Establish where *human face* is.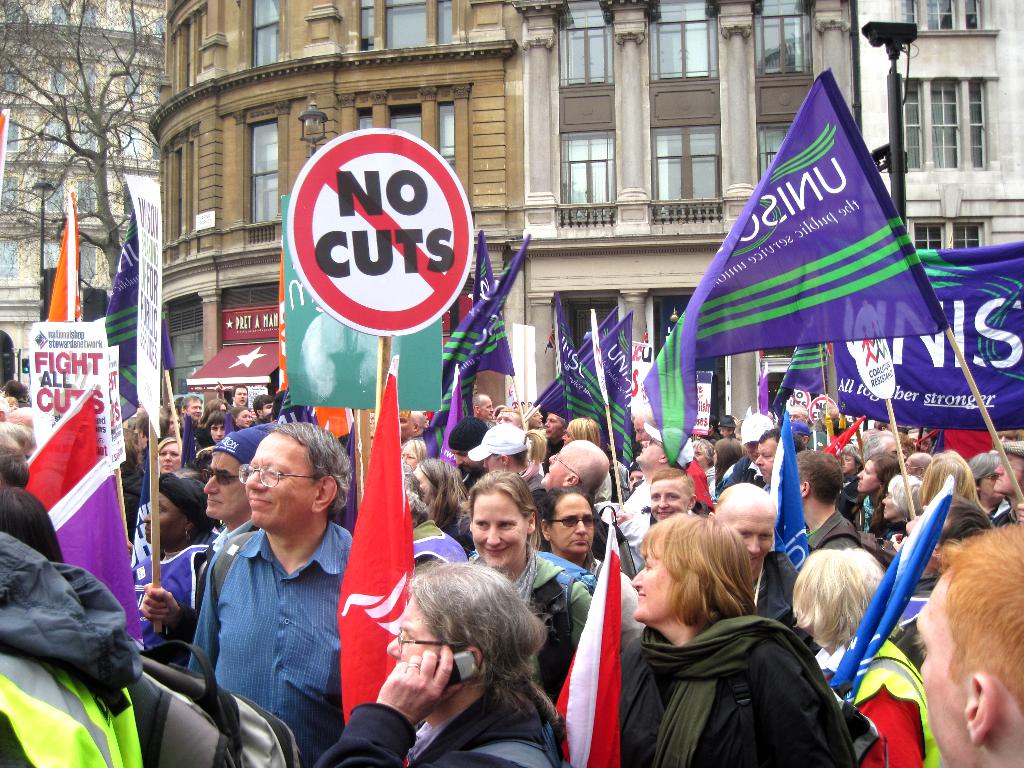
Established at {"x1": 469, "y1": 484, "x2": 526, "y2": 566}.
